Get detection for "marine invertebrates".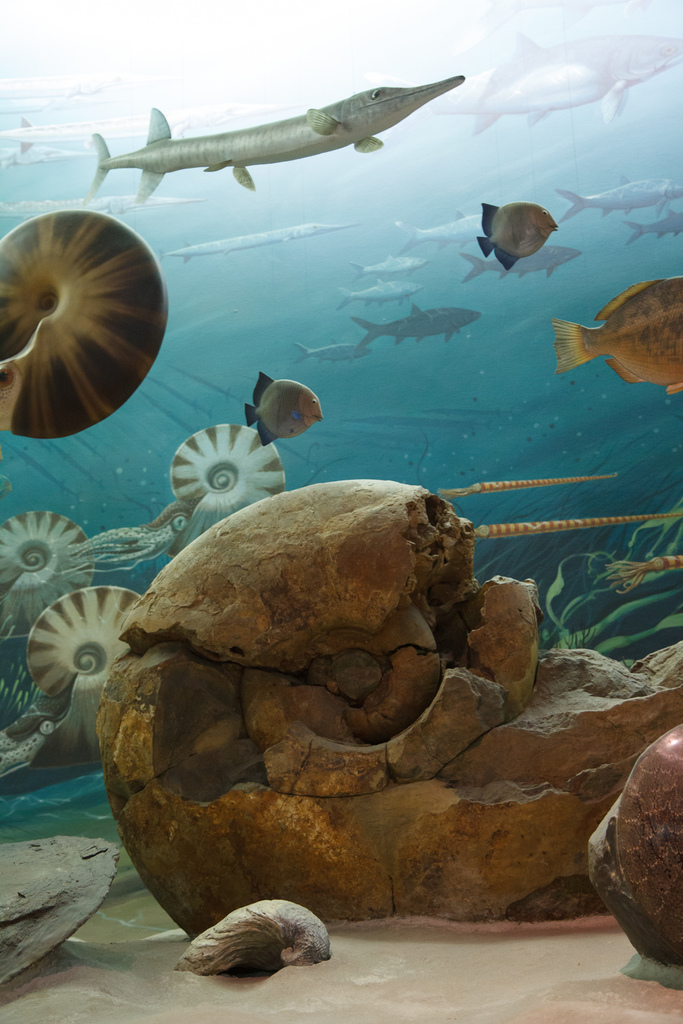
Detection: 0,202,170,438.
